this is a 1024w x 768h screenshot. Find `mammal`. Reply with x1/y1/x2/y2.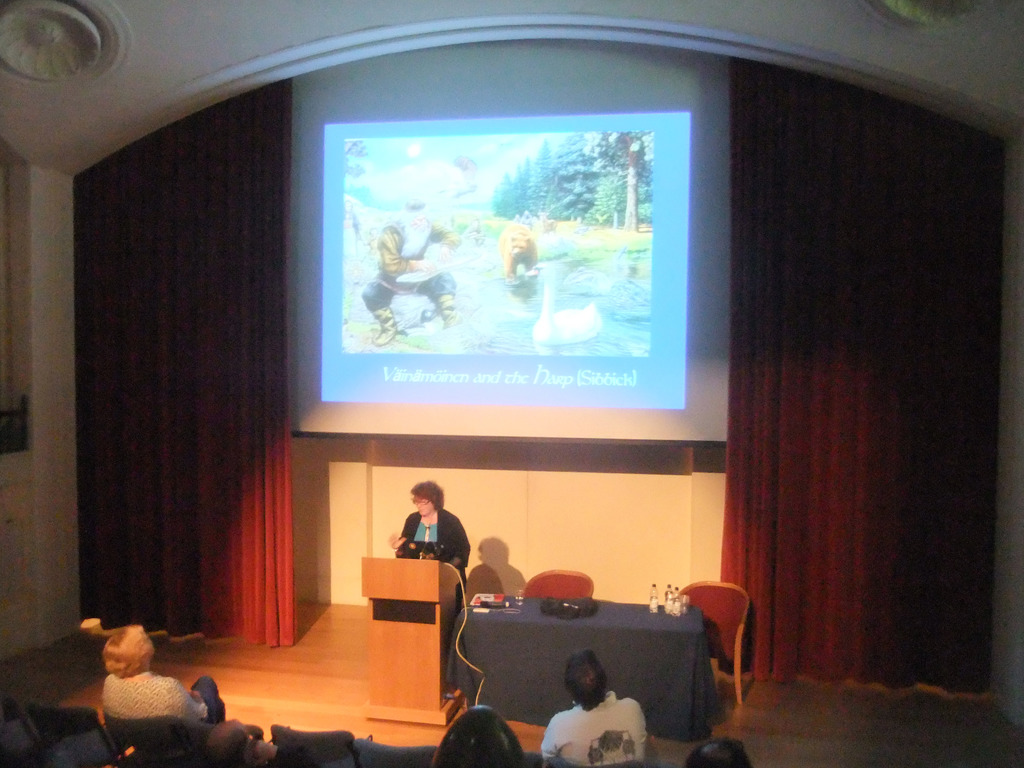
390/477/468/605.
